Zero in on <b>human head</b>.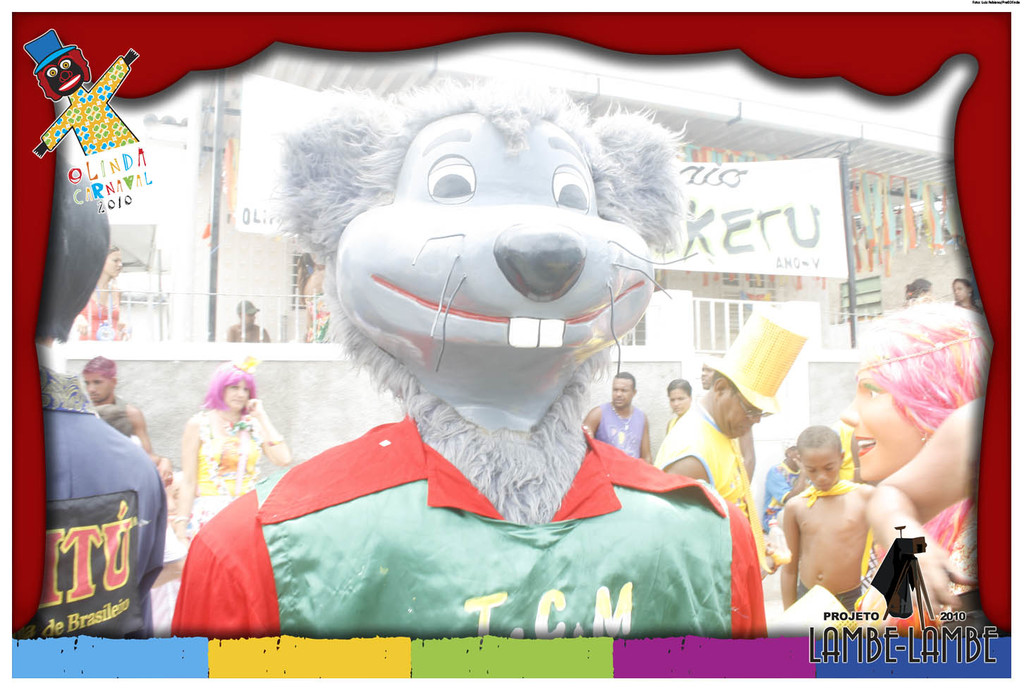
Zeroed in: 906/277/933/306.
